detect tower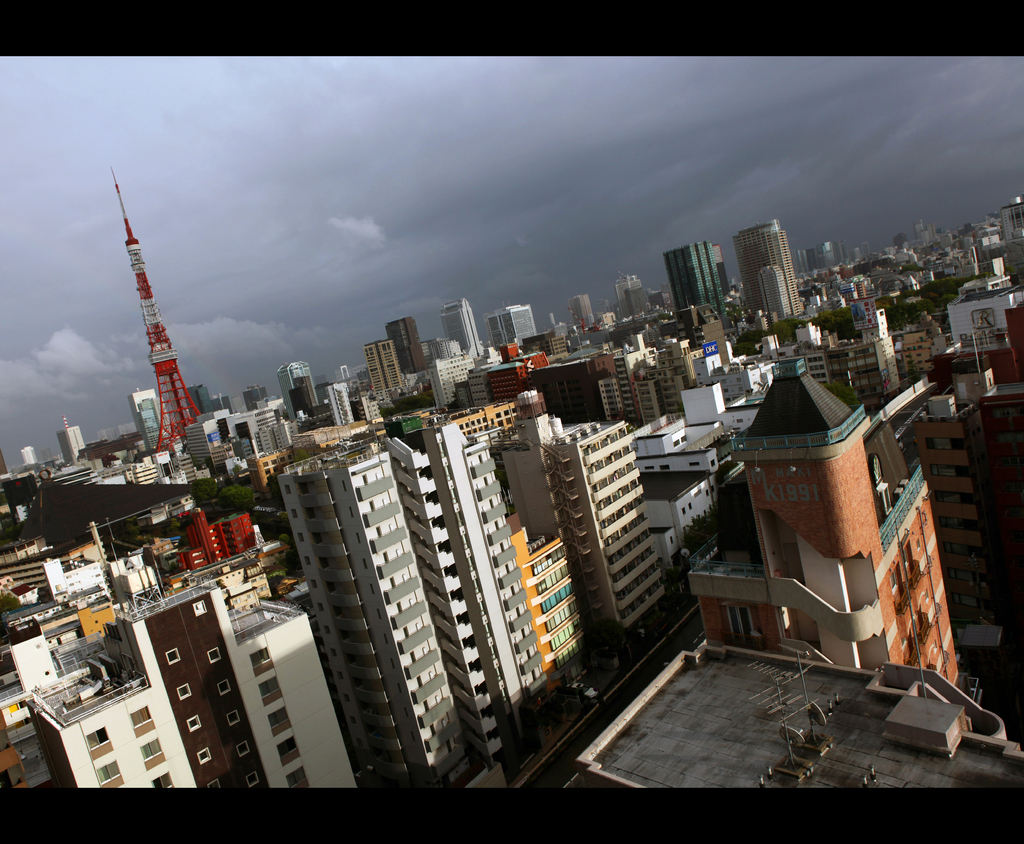
detection(388, 318, 429, 373)
